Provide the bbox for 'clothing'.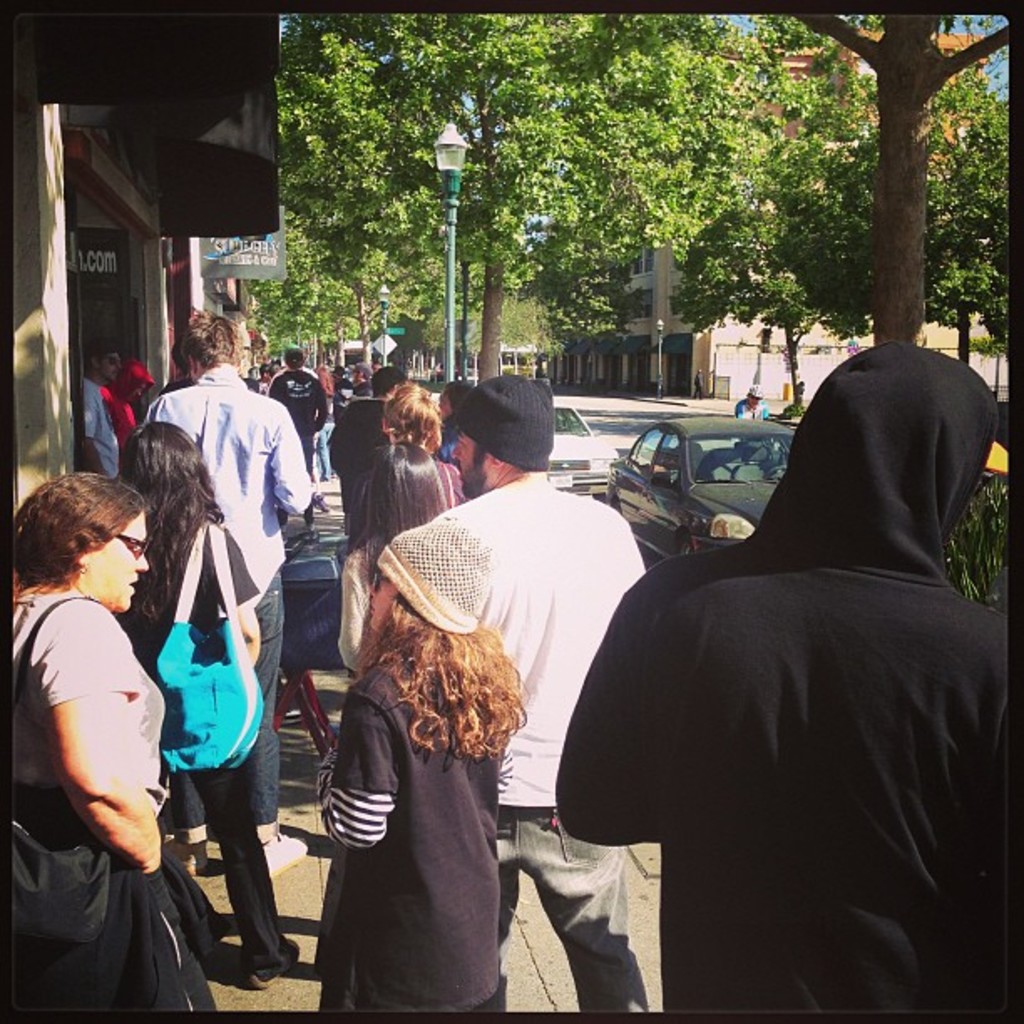
(x1=554, y1=336, x2=1001, y2=1012).
